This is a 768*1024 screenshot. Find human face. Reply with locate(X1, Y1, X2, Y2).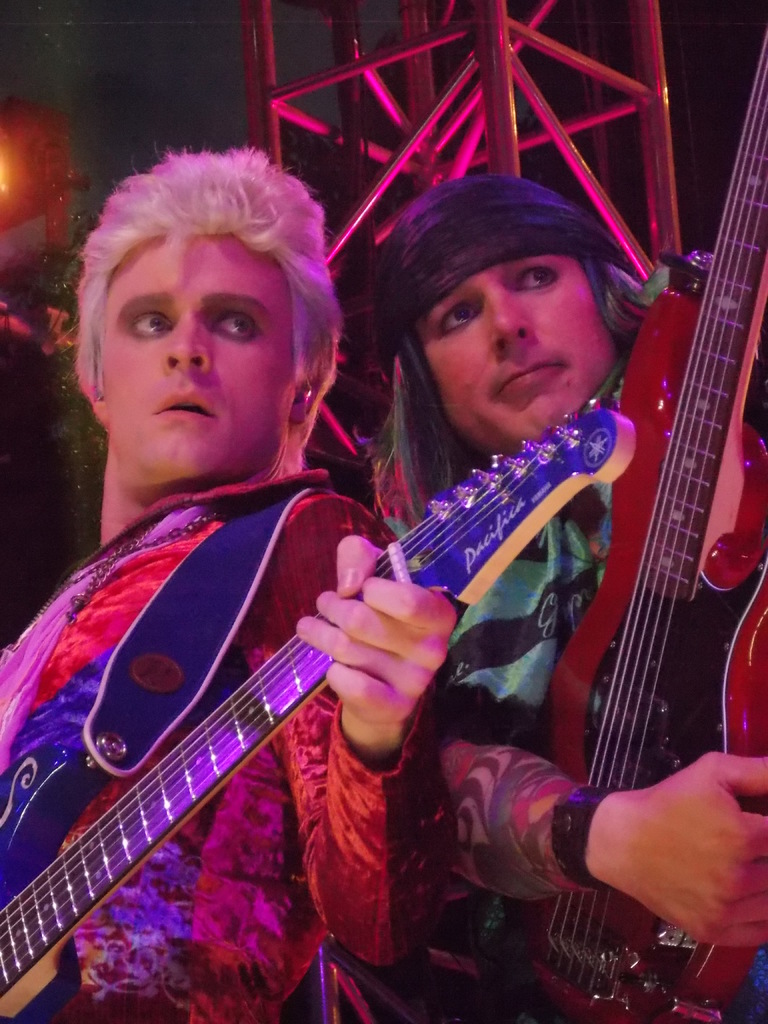
locate(418, 265, 612, 449).
